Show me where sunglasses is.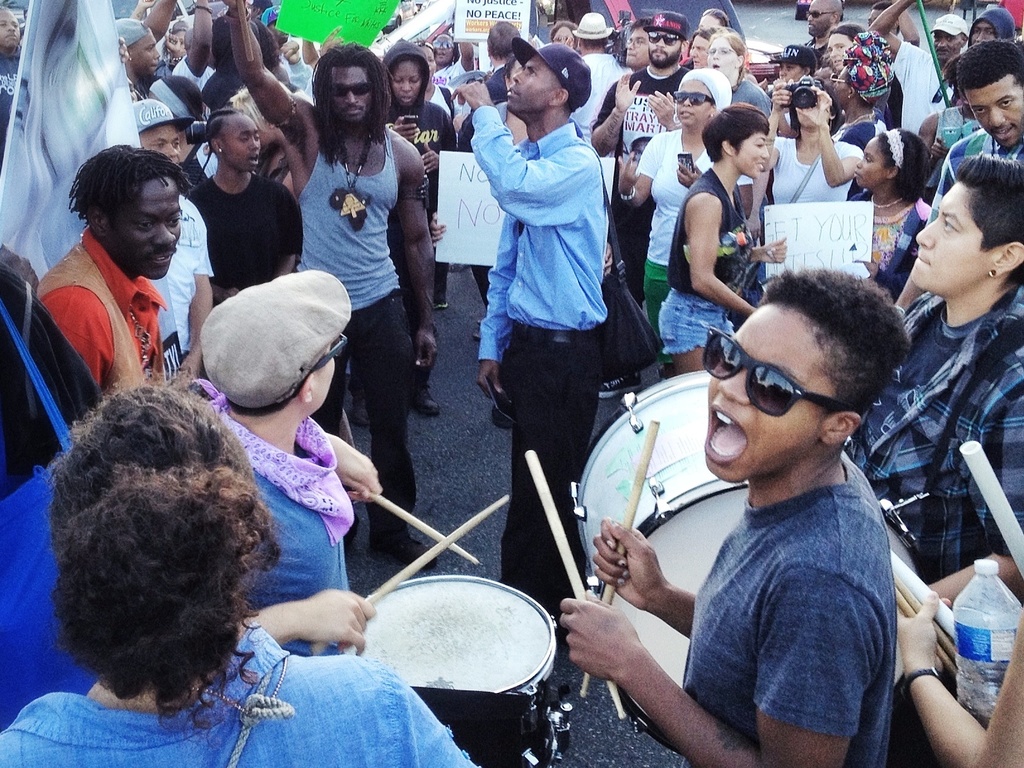
sunglasses is at left=295, top=333, right=346, bottom=400.
